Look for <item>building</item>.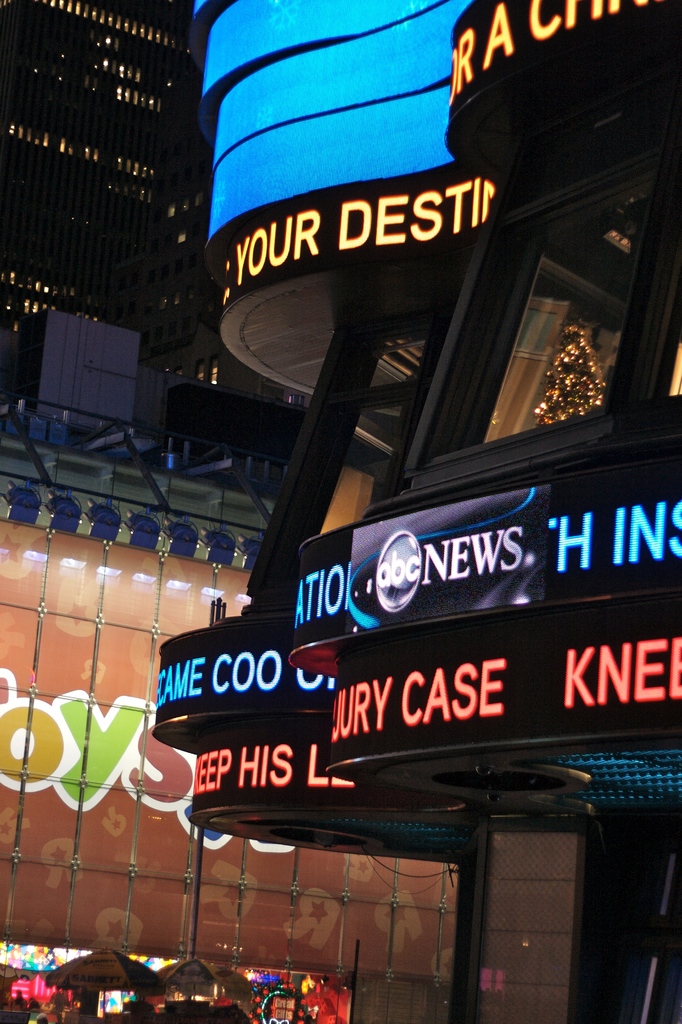
Found: pyautogui.locateOnScreen(0, 0, 314, 463).
